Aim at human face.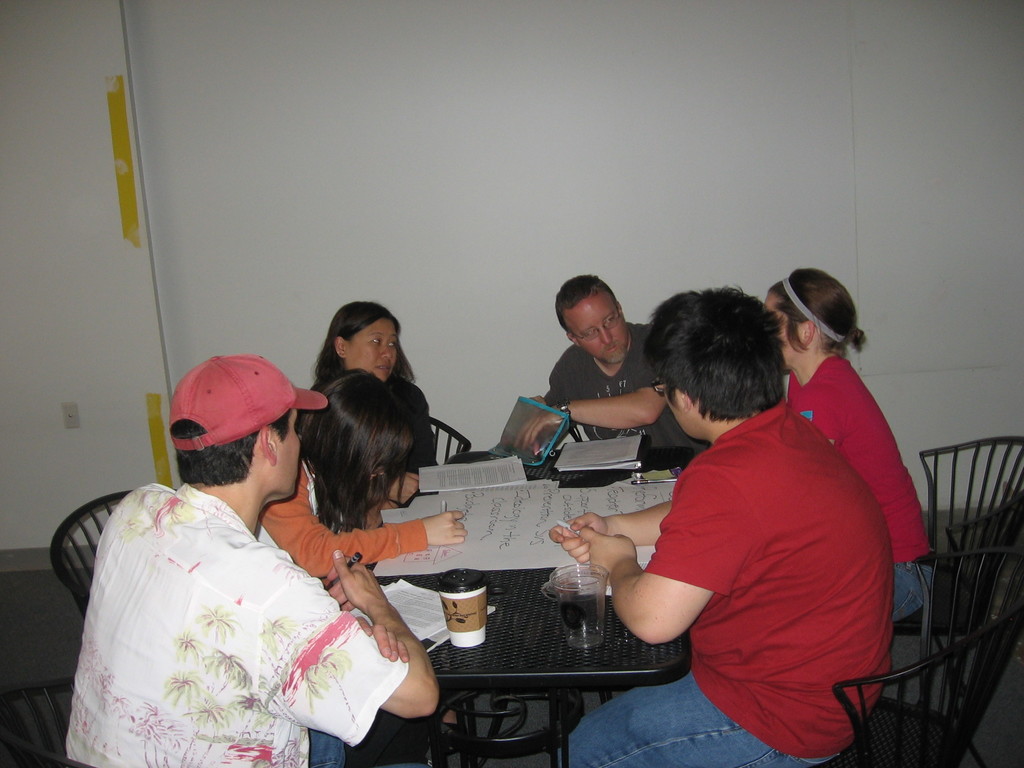
Aimed at 277/407/301/500.
